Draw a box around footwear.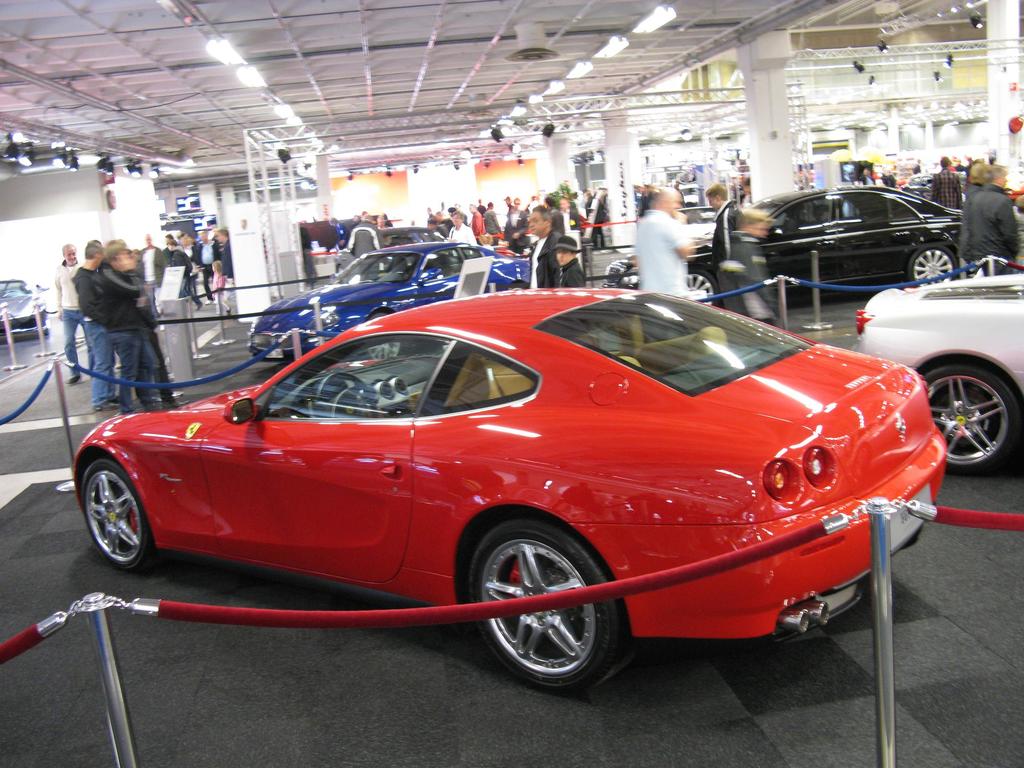
(left=143, top=399, right=166, bottom=408).
